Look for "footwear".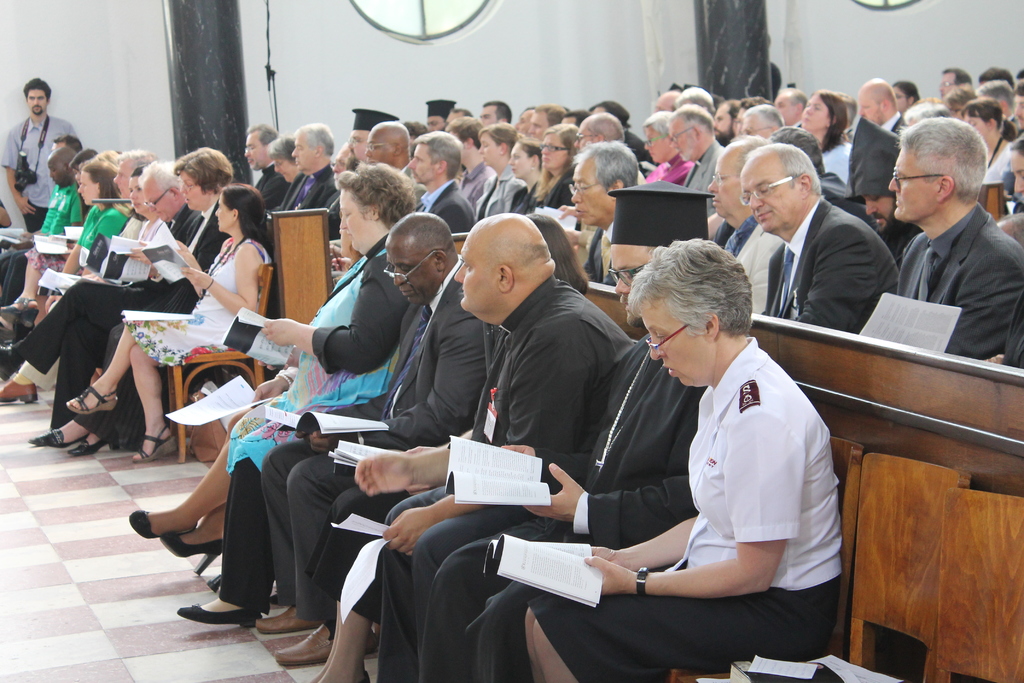
Found: rect(163, 533, 221, 575).
